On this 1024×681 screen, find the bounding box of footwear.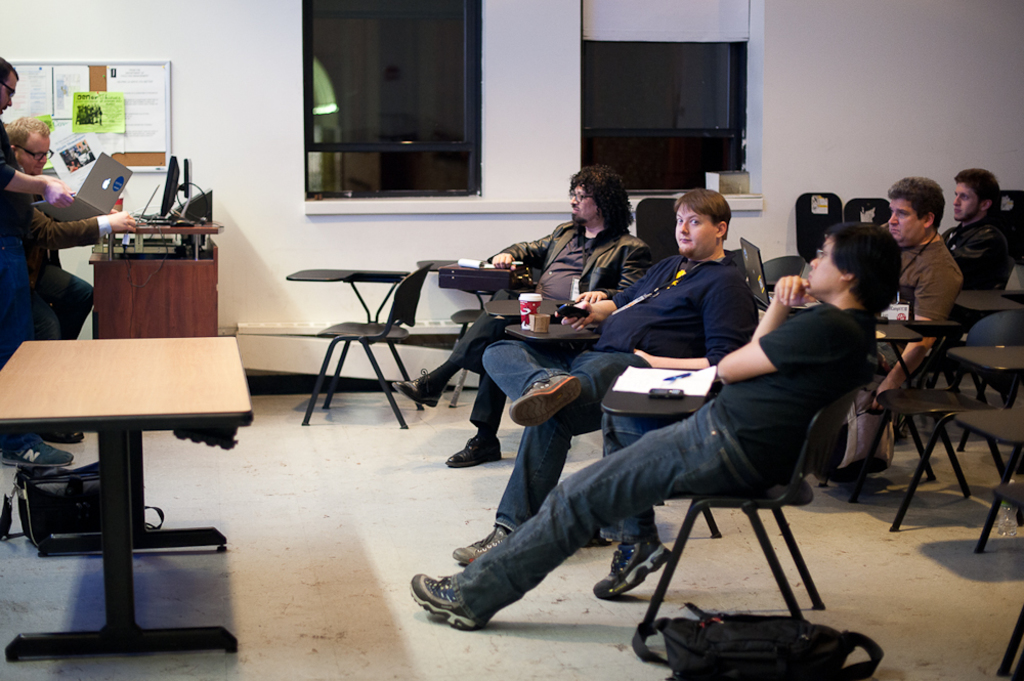
Bounding box: rect(408, 572, 482, 636).
